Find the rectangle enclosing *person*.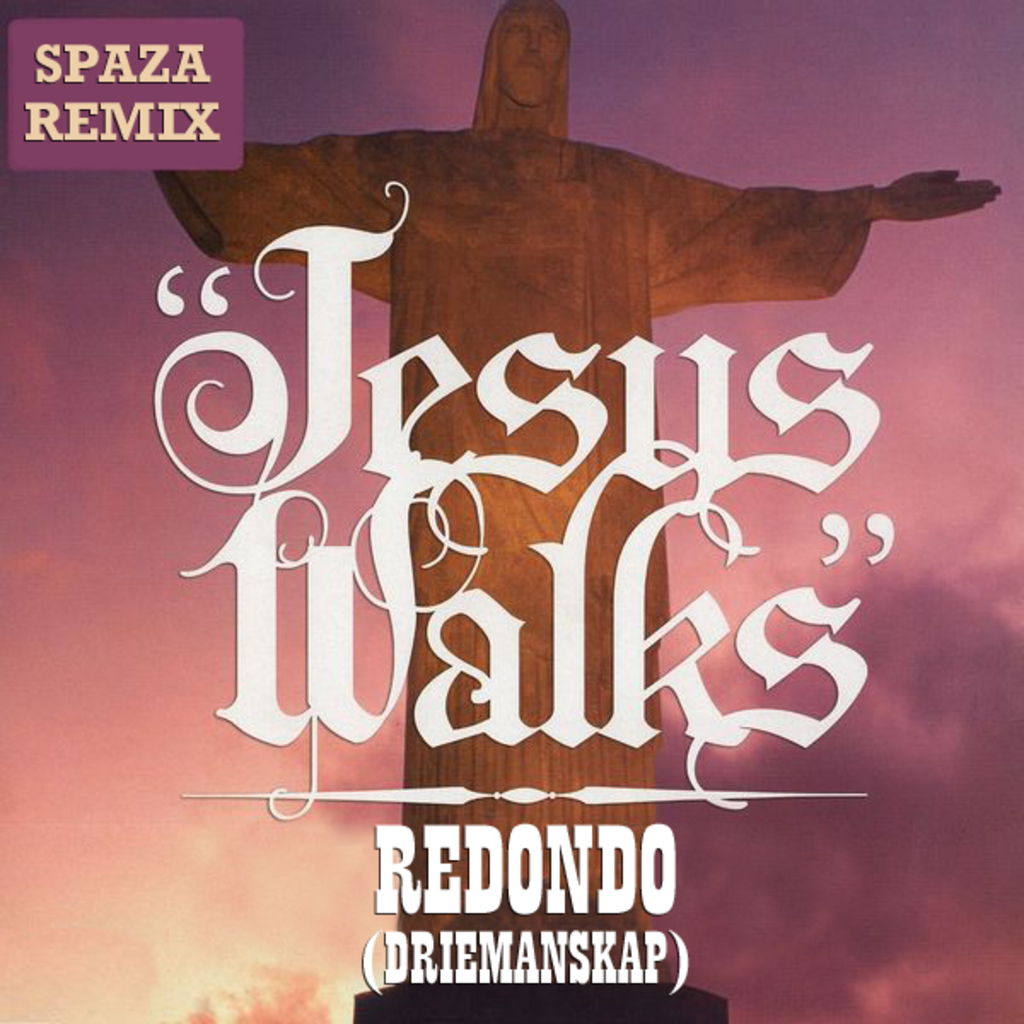
BBox(145, 0, 1009, 980).
